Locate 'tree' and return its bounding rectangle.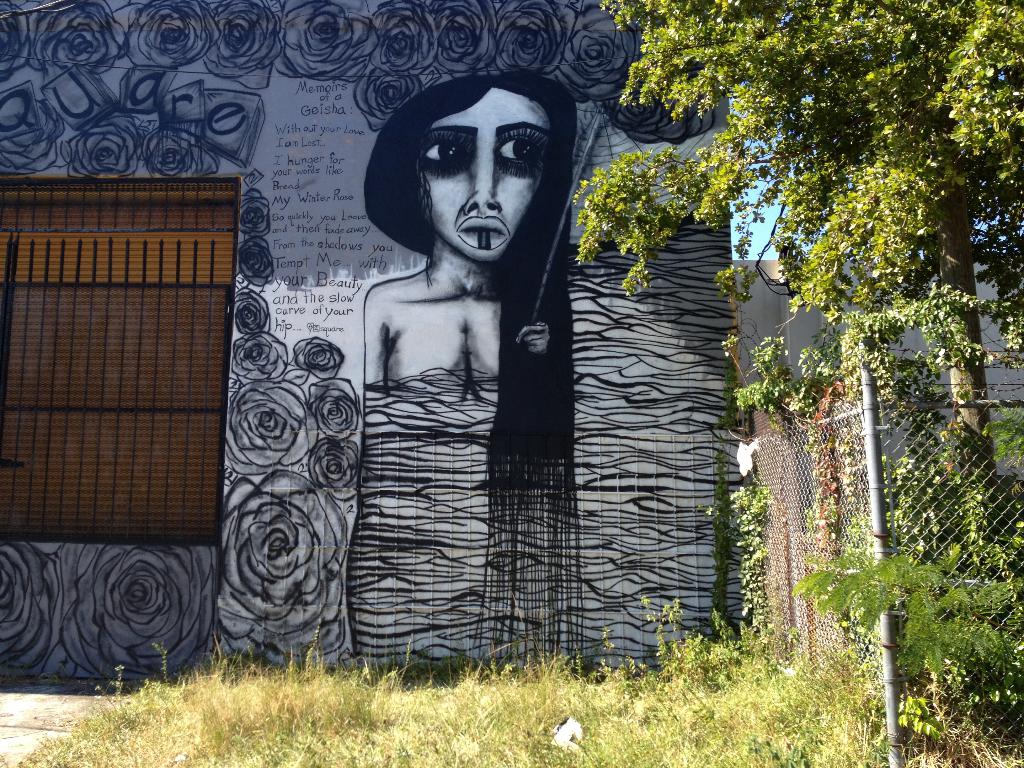
571:0:1023:708.
